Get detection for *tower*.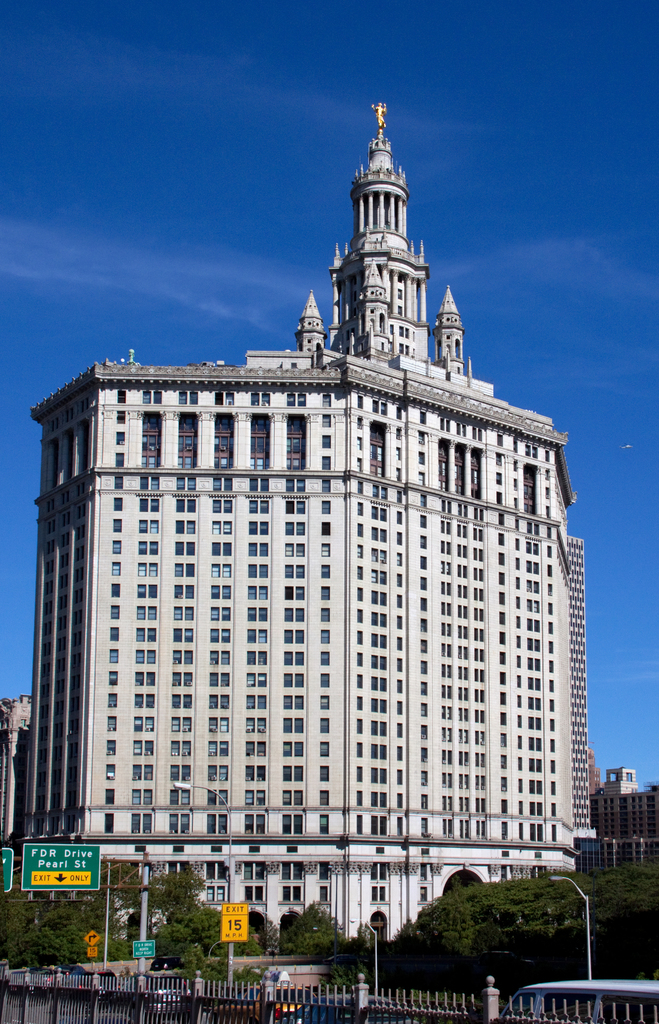
Detection: (274,91,493,384).
